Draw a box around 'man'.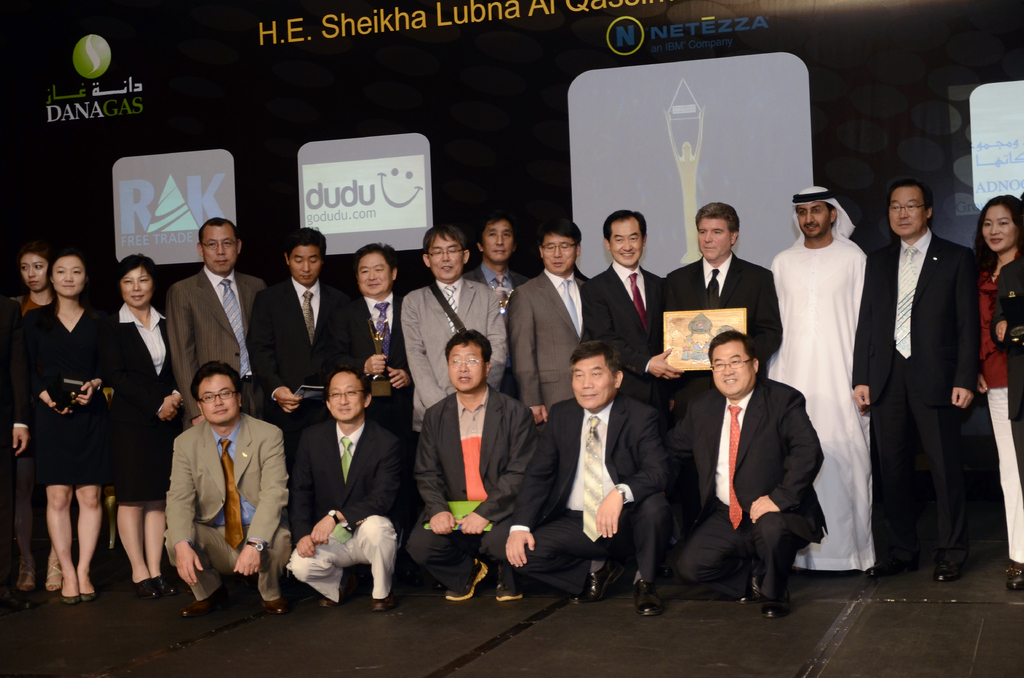
rect(280, 359, 408, 617).
